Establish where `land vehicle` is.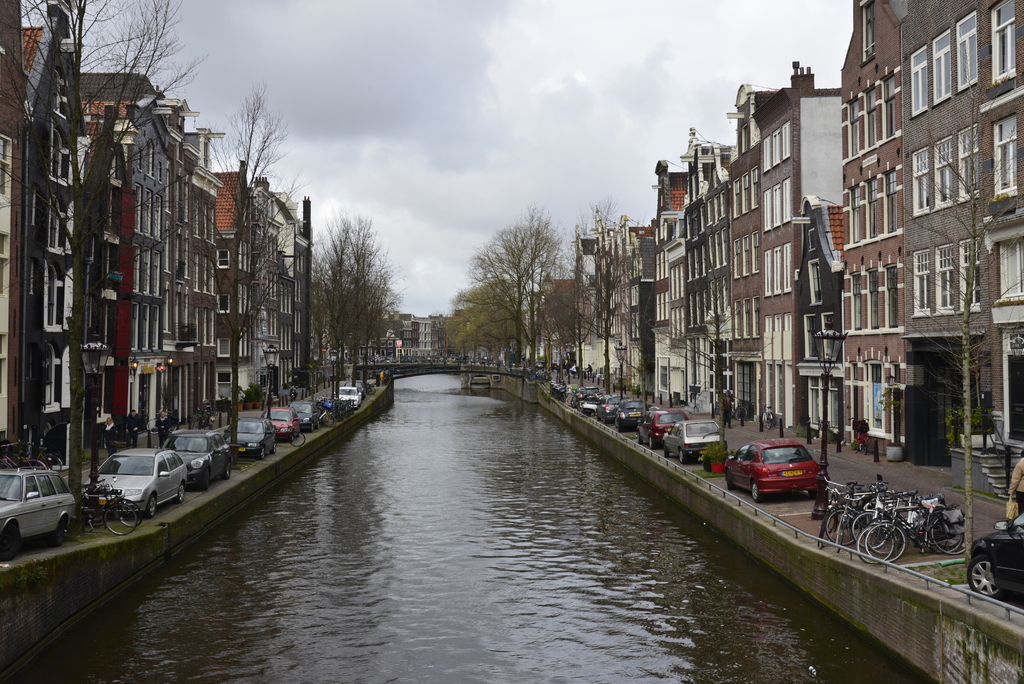
Established at left=81, top=445, right=189, bottom=519.
